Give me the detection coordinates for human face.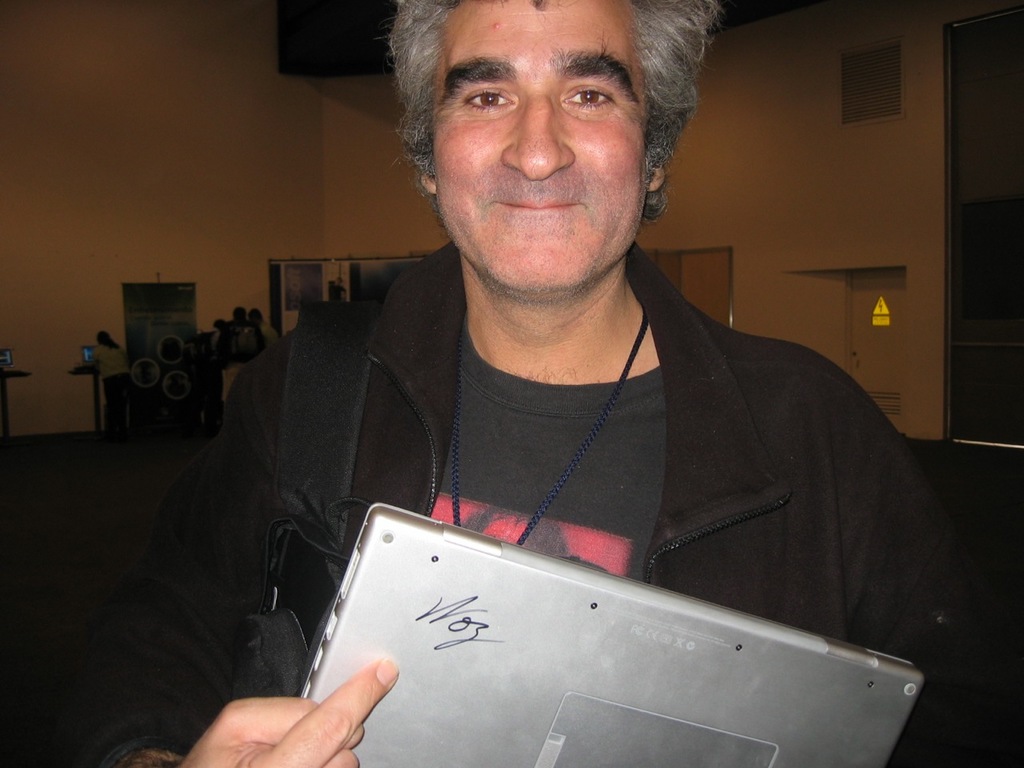
[432, 0, 650, 291].
